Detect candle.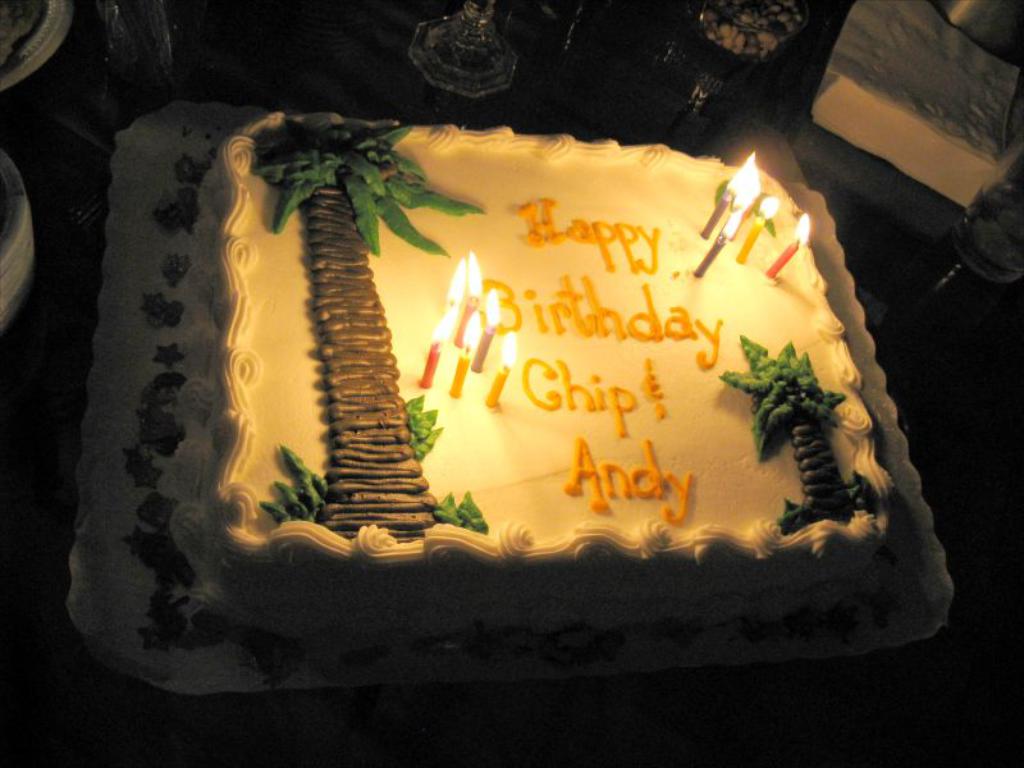
Detected at 767 212 809 276.
